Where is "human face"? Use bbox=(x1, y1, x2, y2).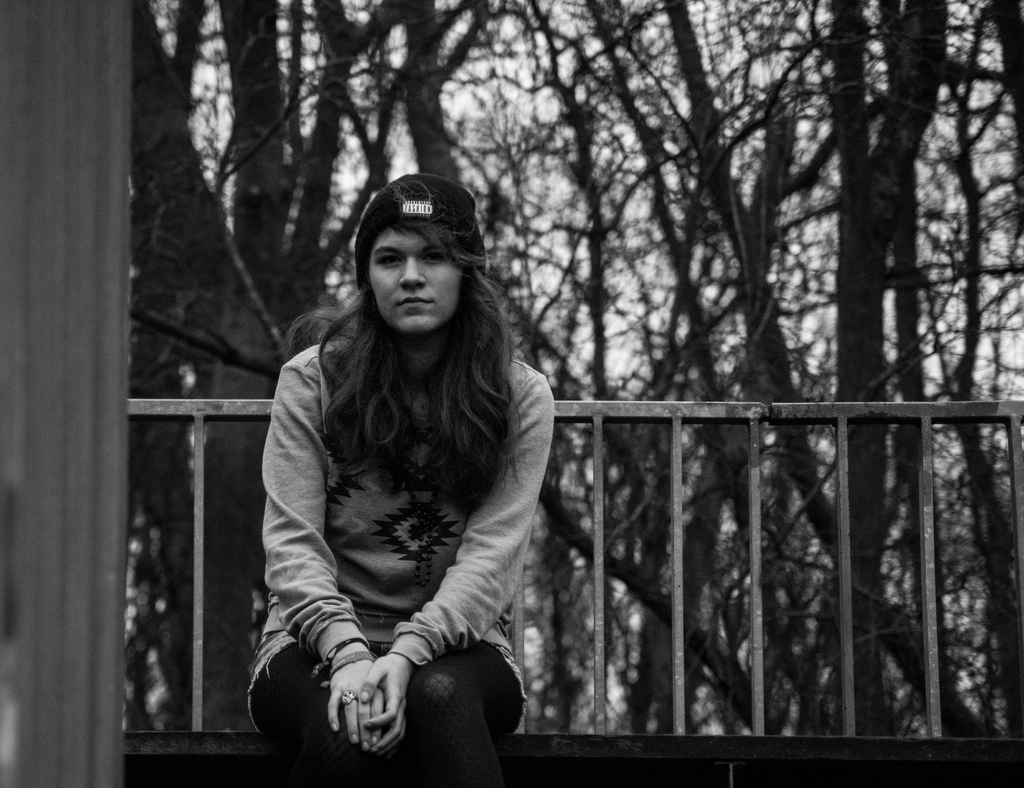
bbox=(366, 225, 463, 334).
